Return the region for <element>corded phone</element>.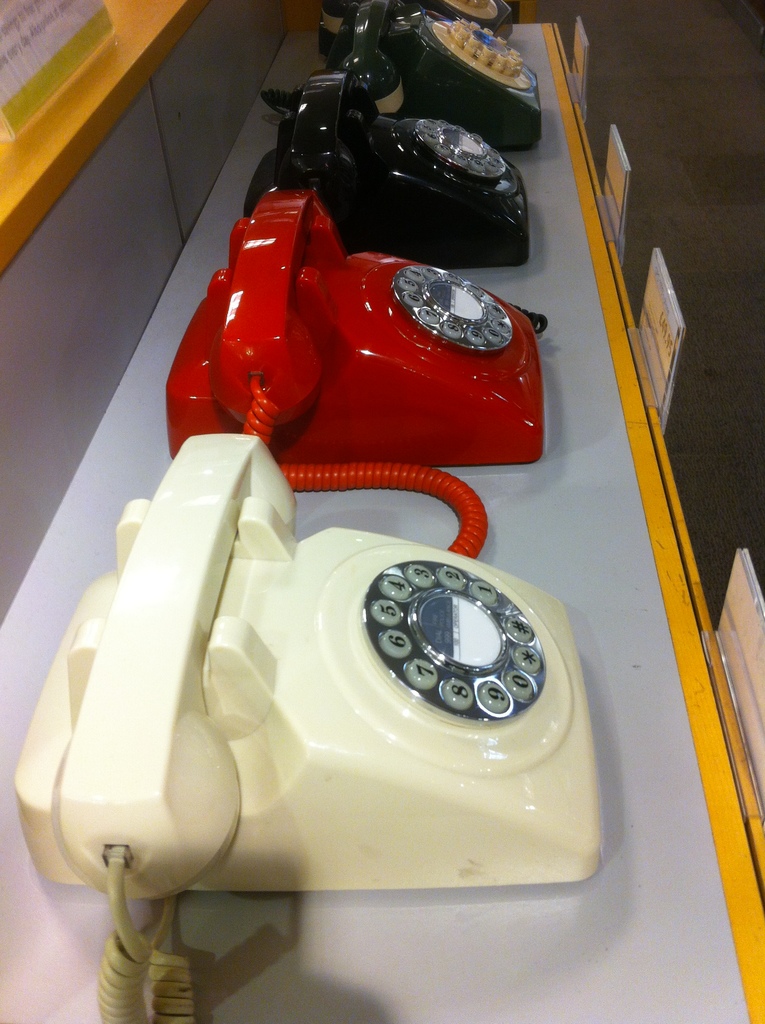
{"left": 329, "top": 0, "right": 543, "bottom": 158}.
